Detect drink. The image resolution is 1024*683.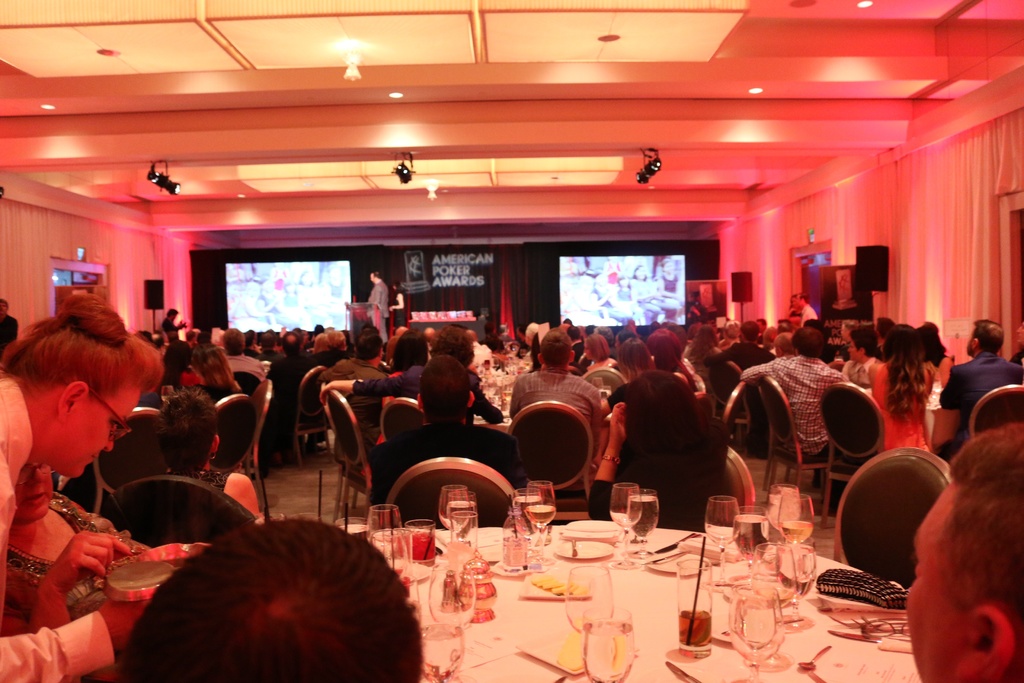
733:514:771:562.
